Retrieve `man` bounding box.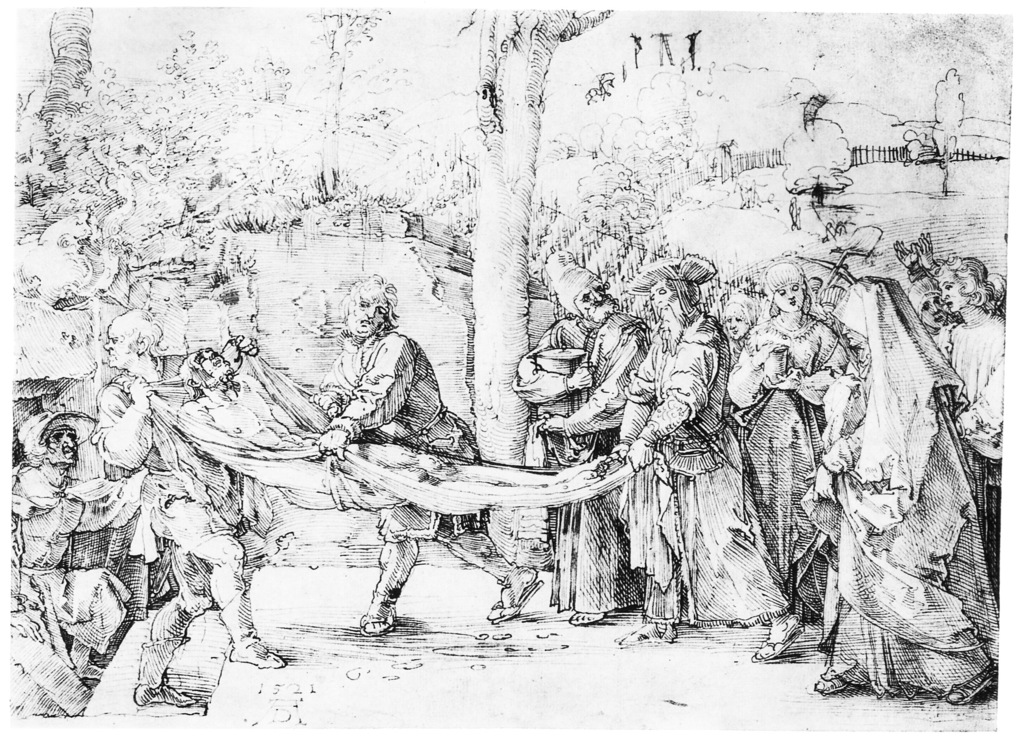
Bounding box: (left=609, top=255, right=803, bottom=665).
